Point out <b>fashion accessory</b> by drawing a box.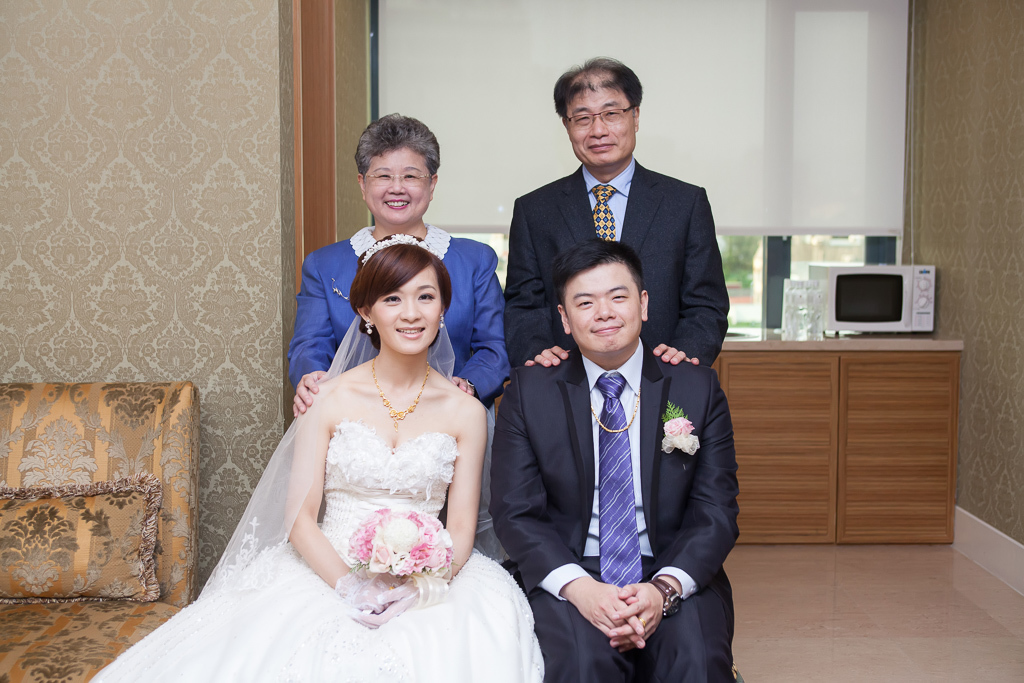
pyautogui.locateOnScreen(360, 231, 422, 269).
